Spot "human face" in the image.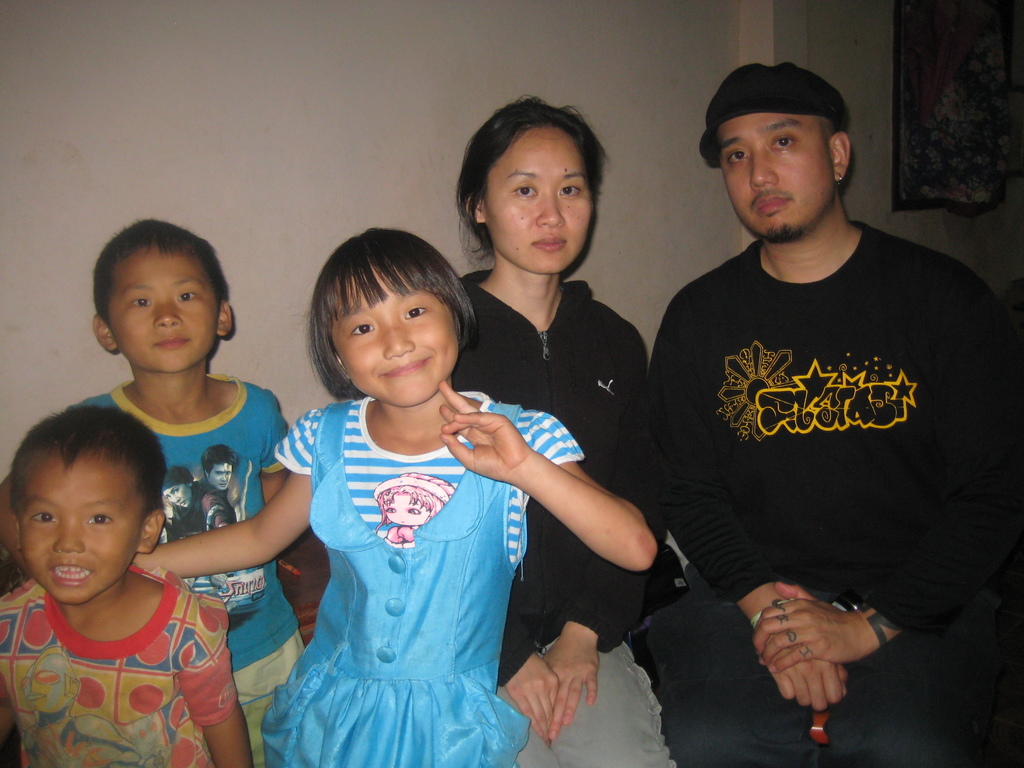
"human face" found at (x1=481, y1=124, x2=593, y2=273).
